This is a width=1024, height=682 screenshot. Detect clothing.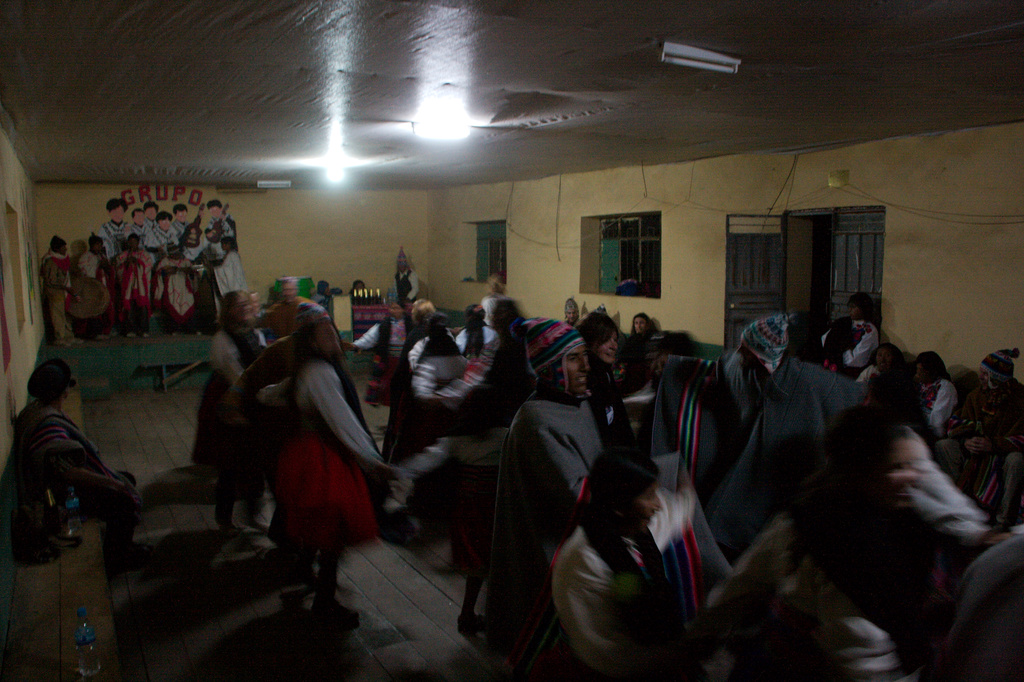
216, 324, 273, 402.
